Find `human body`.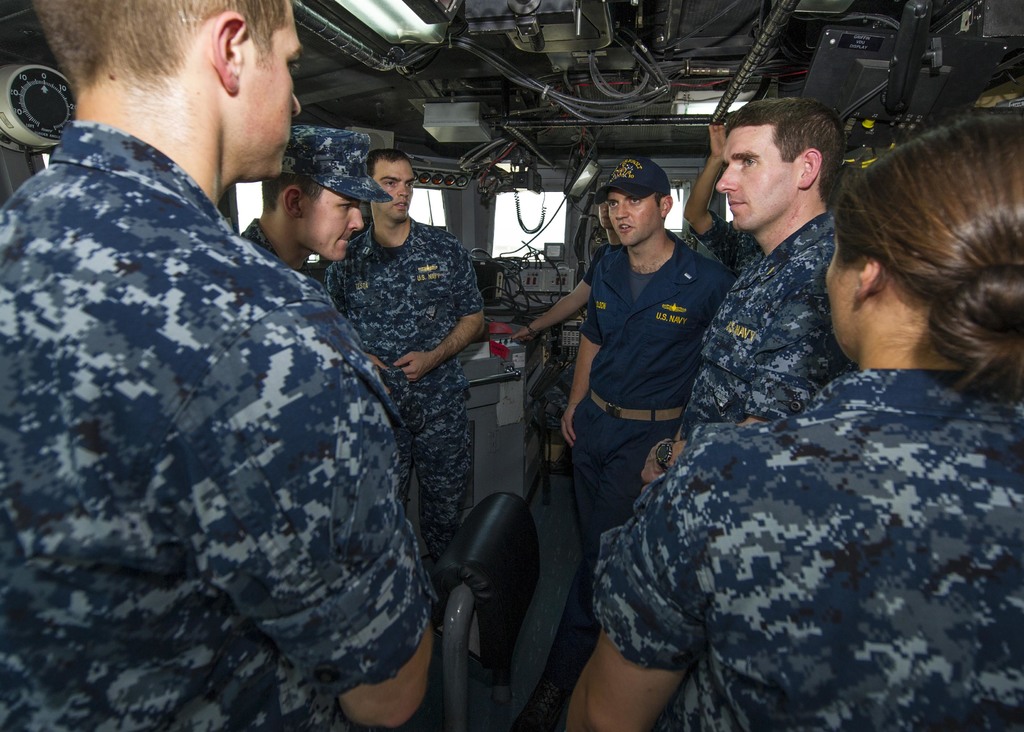
(515, 148, 737, 694).
